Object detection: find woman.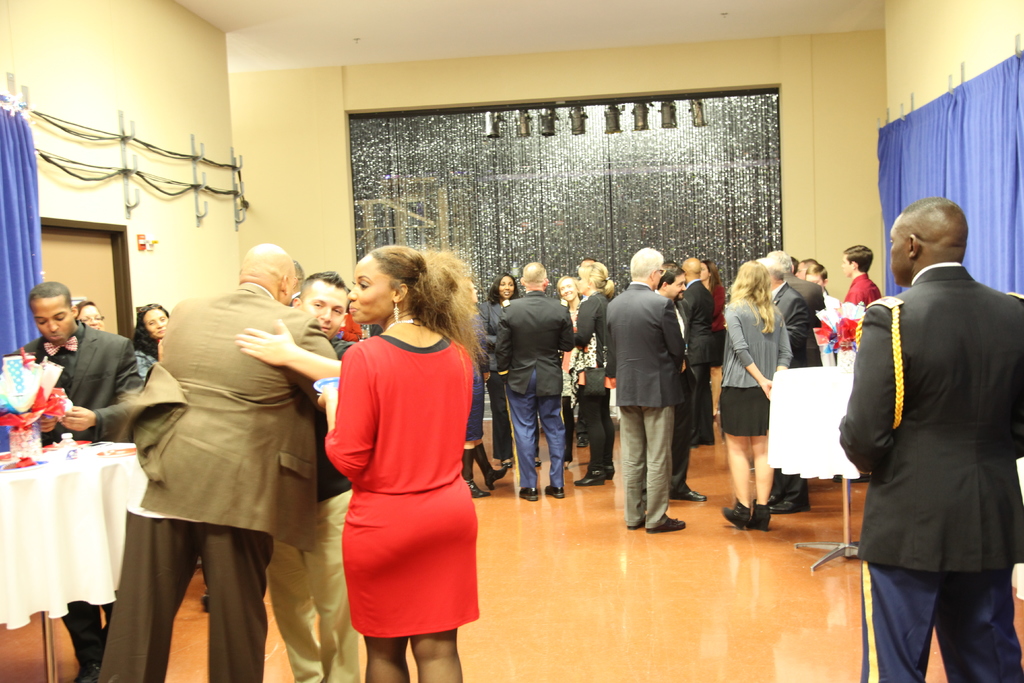
[left=336, top=290, right=362, bottom=342].
